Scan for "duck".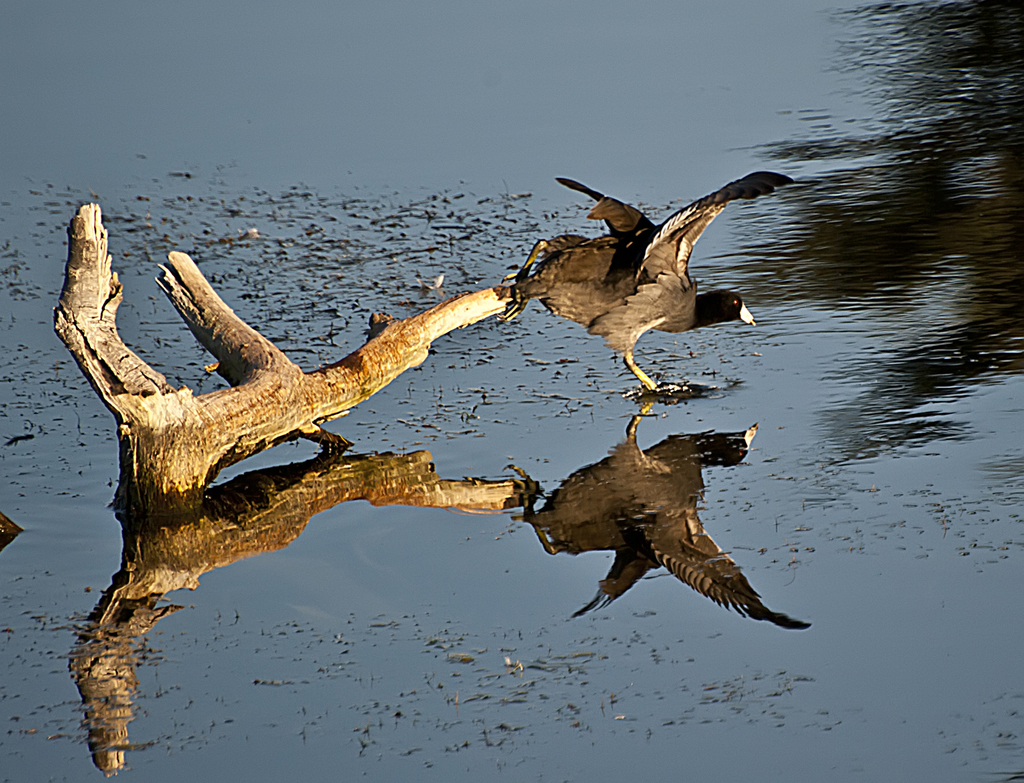
Scan result: bbox=[511, 163, 795, 395].
